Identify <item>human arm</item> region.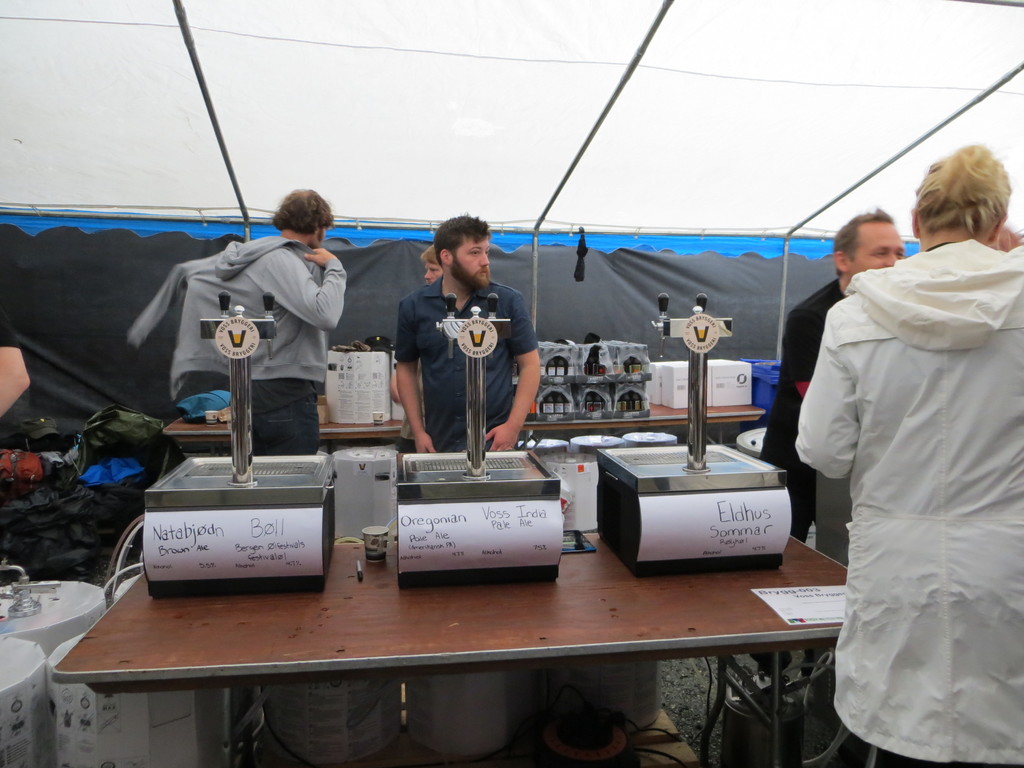
Region: [480,284,546,455].
